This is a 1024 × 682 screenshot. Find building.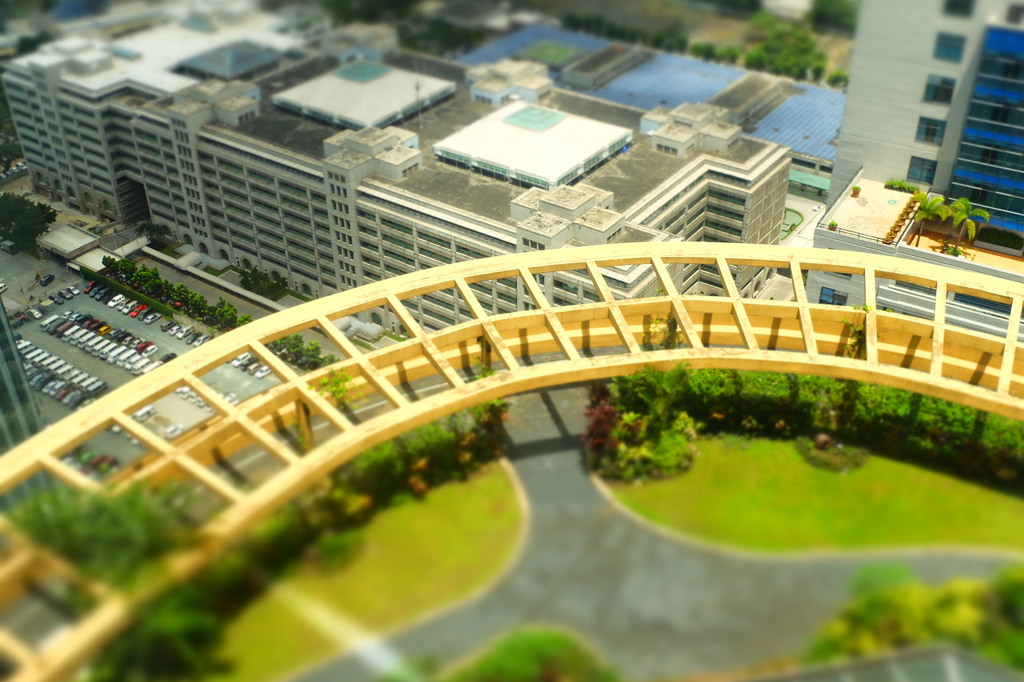
Bounding box: pyautogui.locateOnScreen(826, 0, 1023, 255).
